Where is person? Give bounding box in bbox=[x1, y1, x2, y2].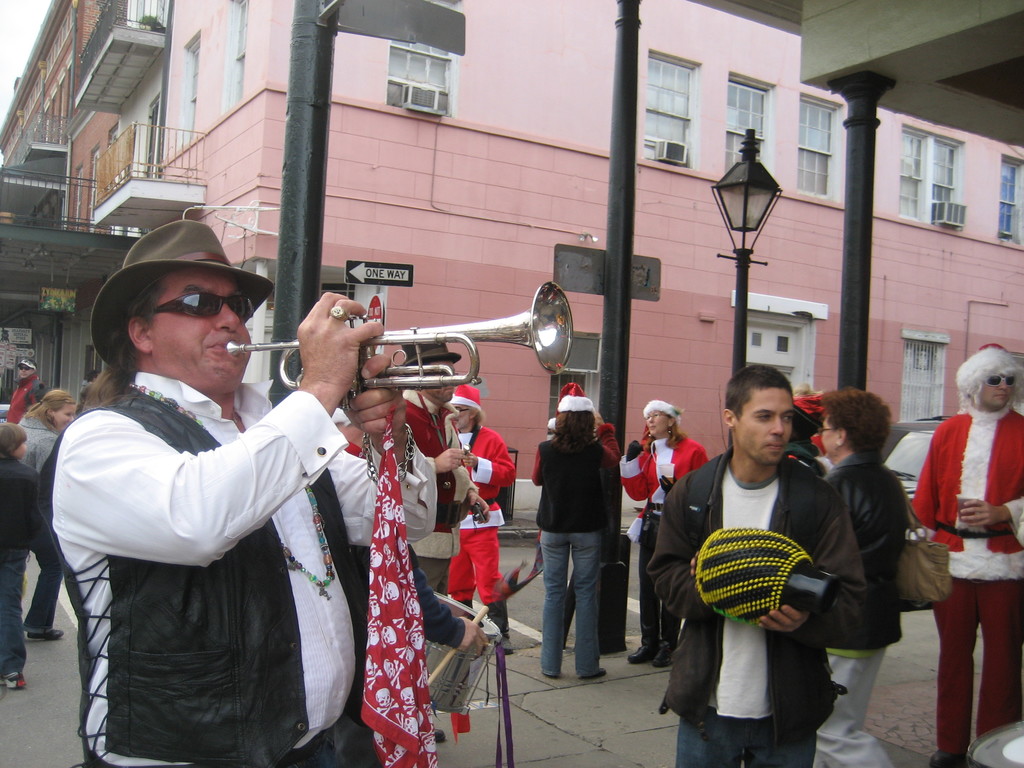
bbox=[824, 385, 918, 767].
